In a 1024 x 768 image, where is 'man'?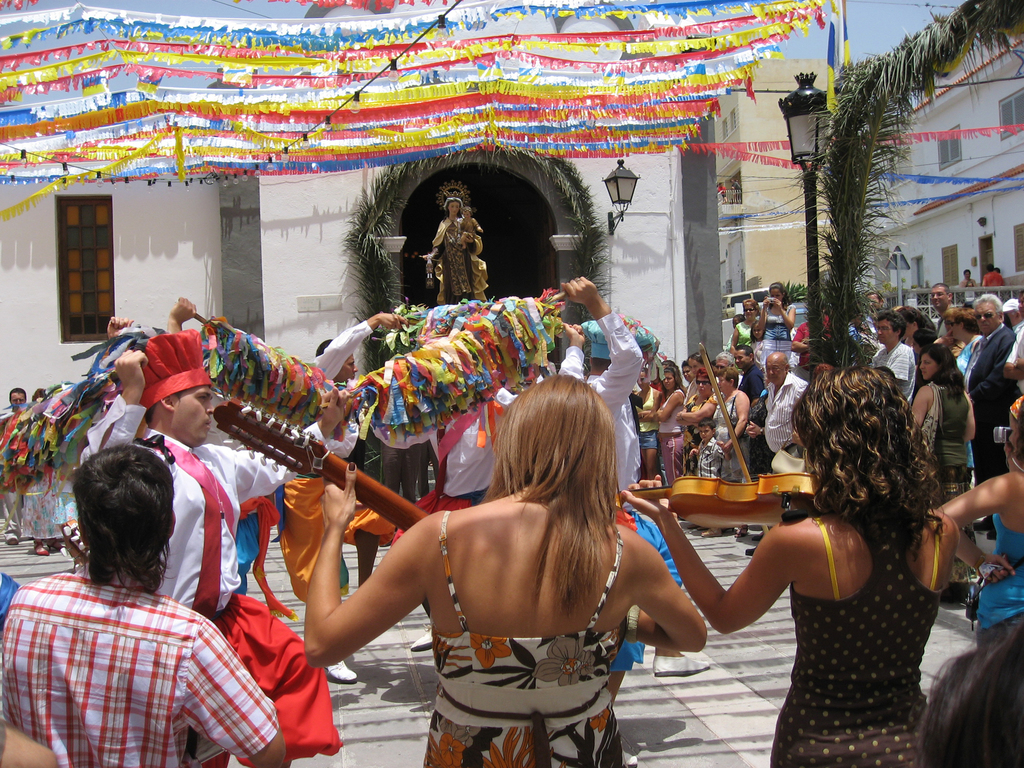
<region>643, 372, 666, 479</region>.
